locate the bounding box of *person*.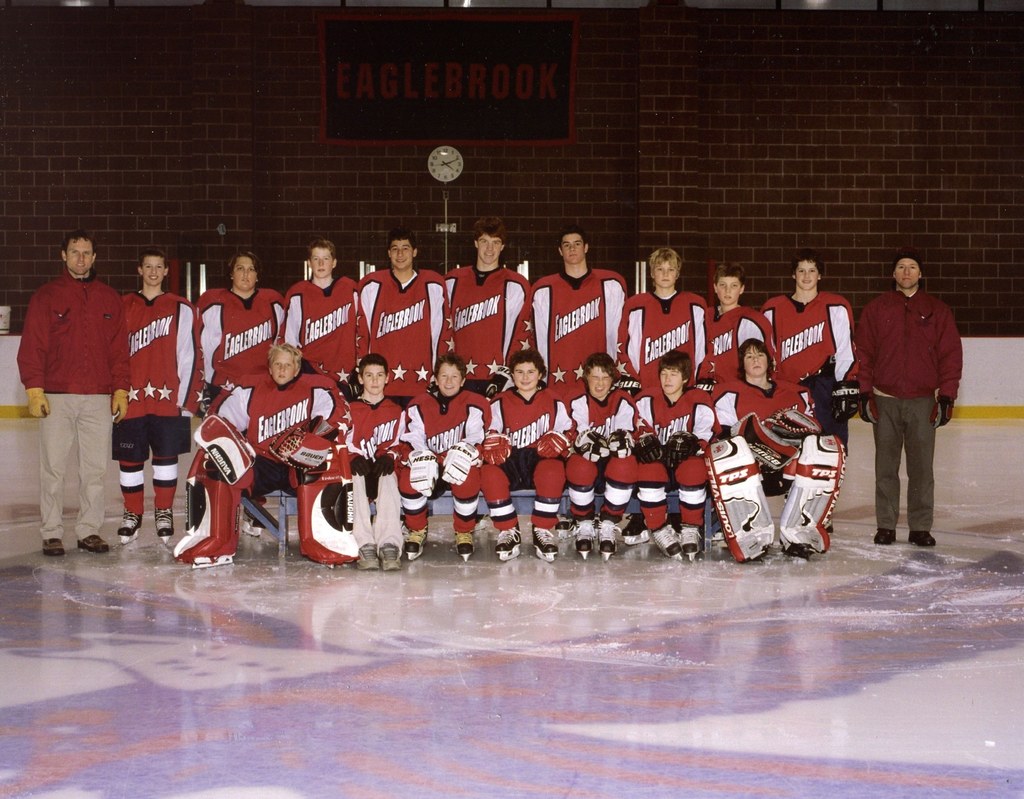
Bounding box: (x1=539, y1=225, x2=630, y2=394).
